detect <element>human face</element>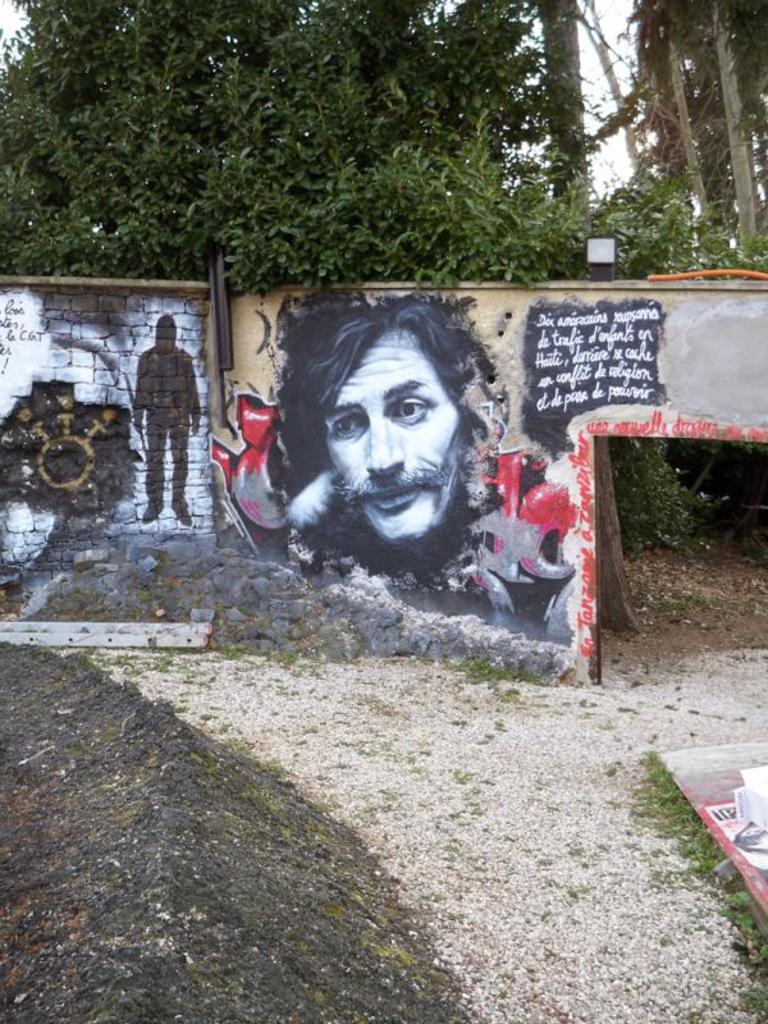
locate(325, 328, 465, 539)
